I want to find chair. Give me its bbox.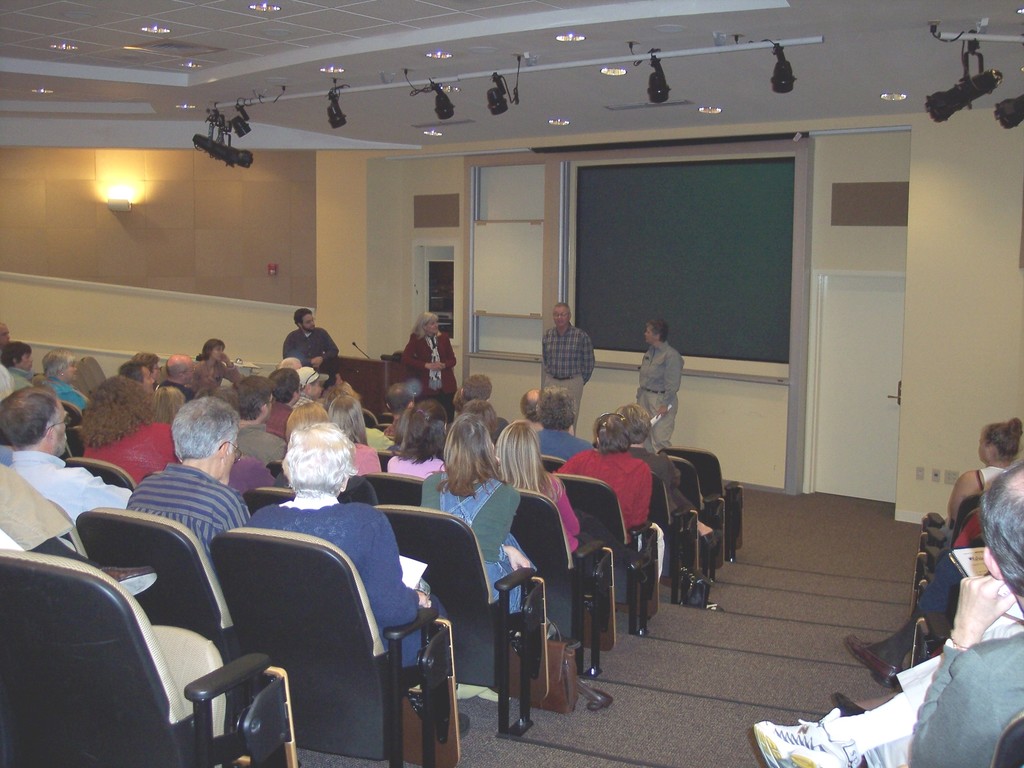
[668, 452, 726, 567].
